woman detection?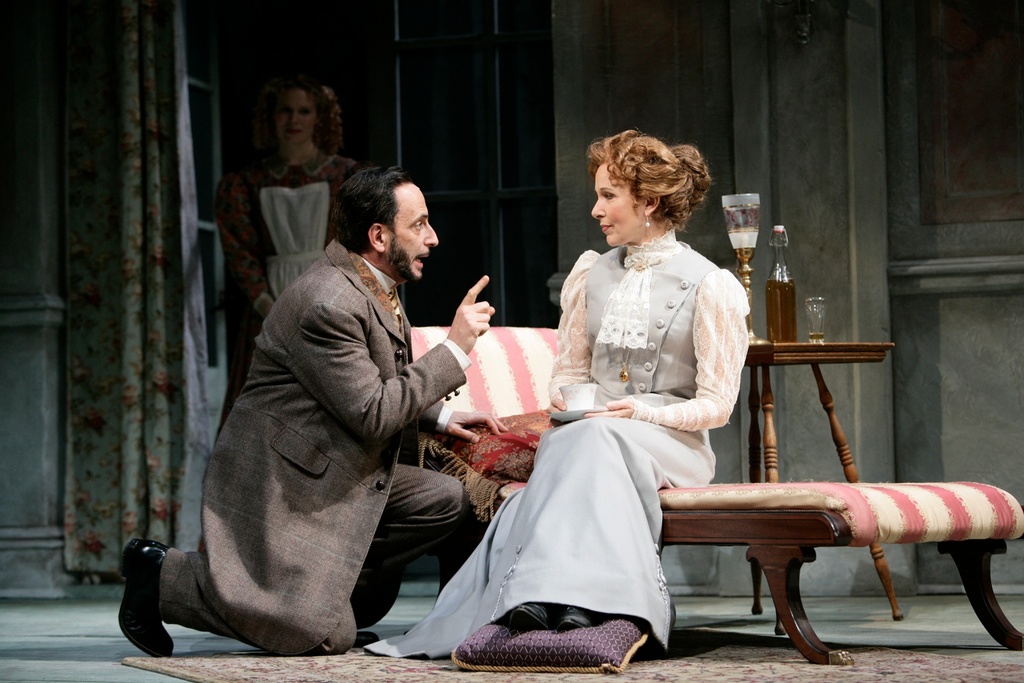
462, 144, 749, 649
